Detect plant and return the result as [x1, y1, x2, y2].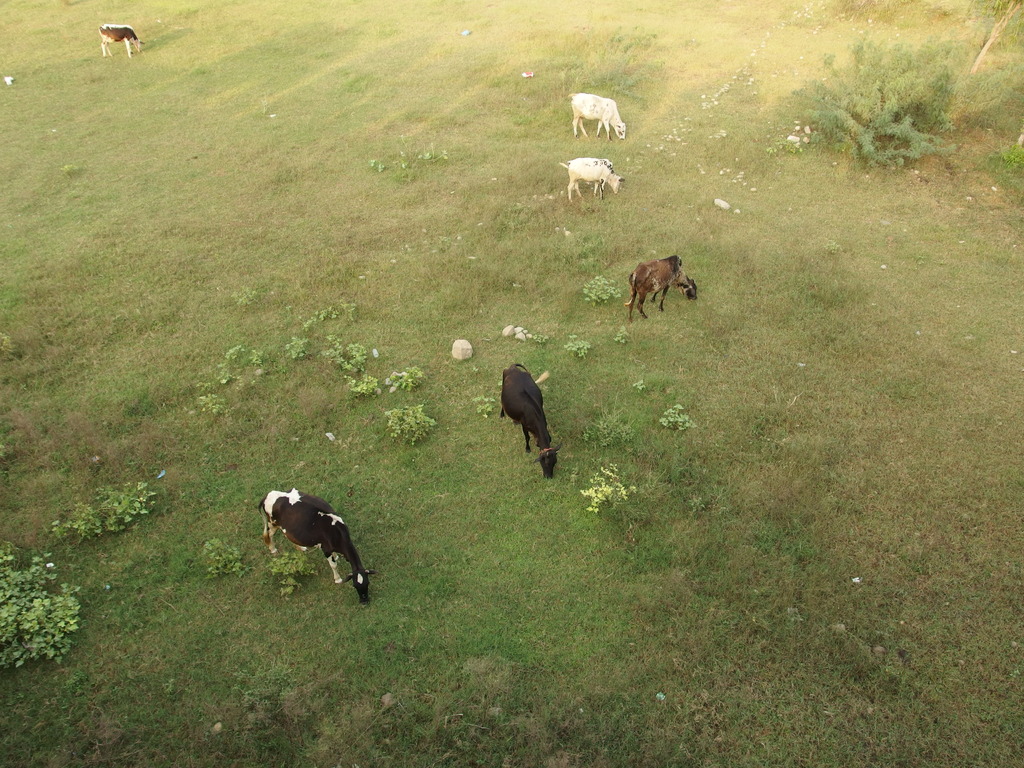
[788, 28, 968, 182].
